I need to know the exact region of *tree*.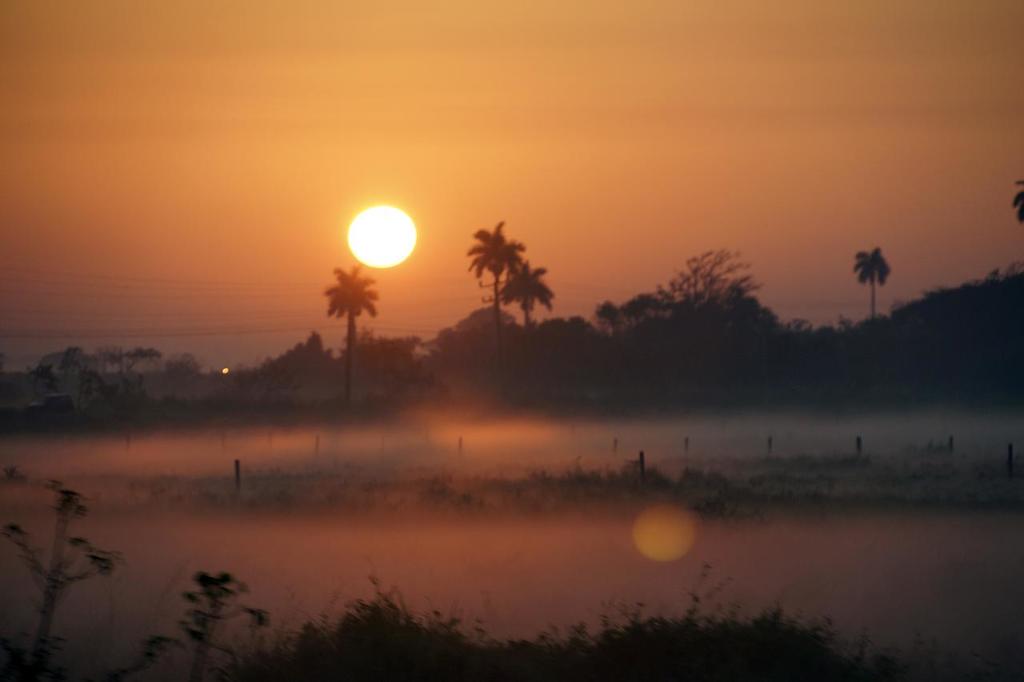
Region: (1010,174,1023,227).
